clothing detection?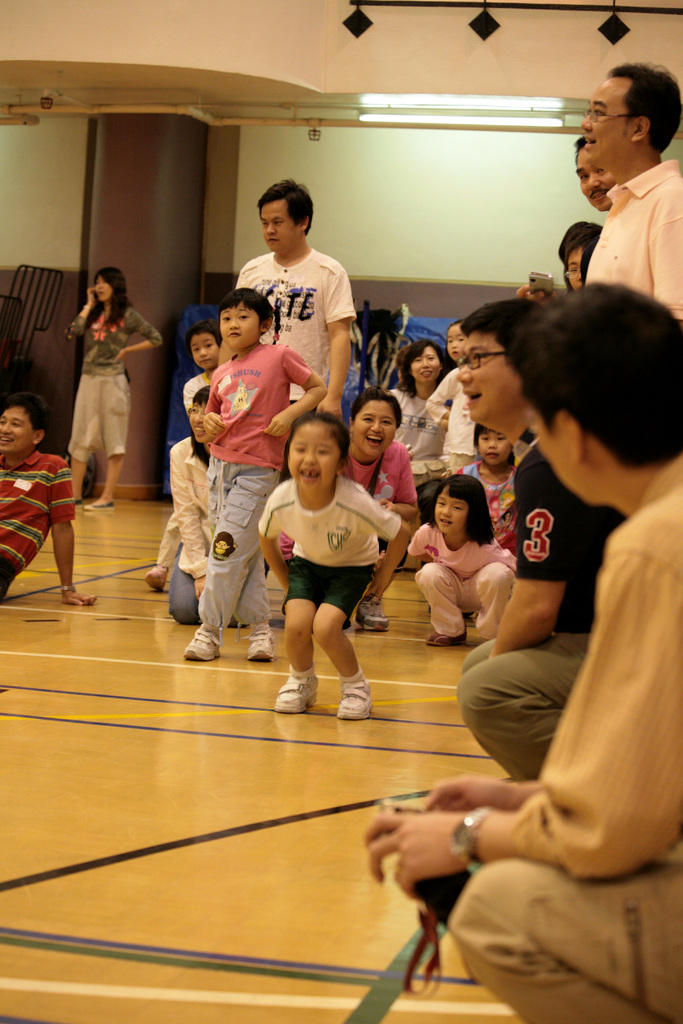
detection(425, 368, 480, 469)
